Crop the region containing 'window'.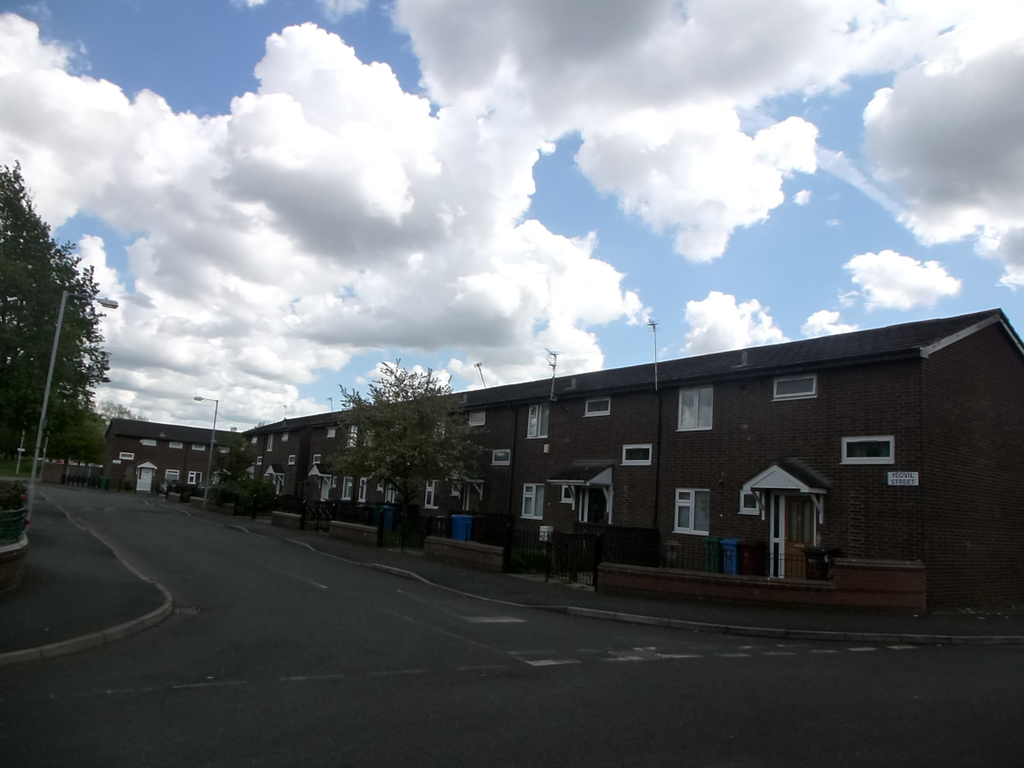
Crop region: x1=143 y1=440 x2=157 y2=446.
